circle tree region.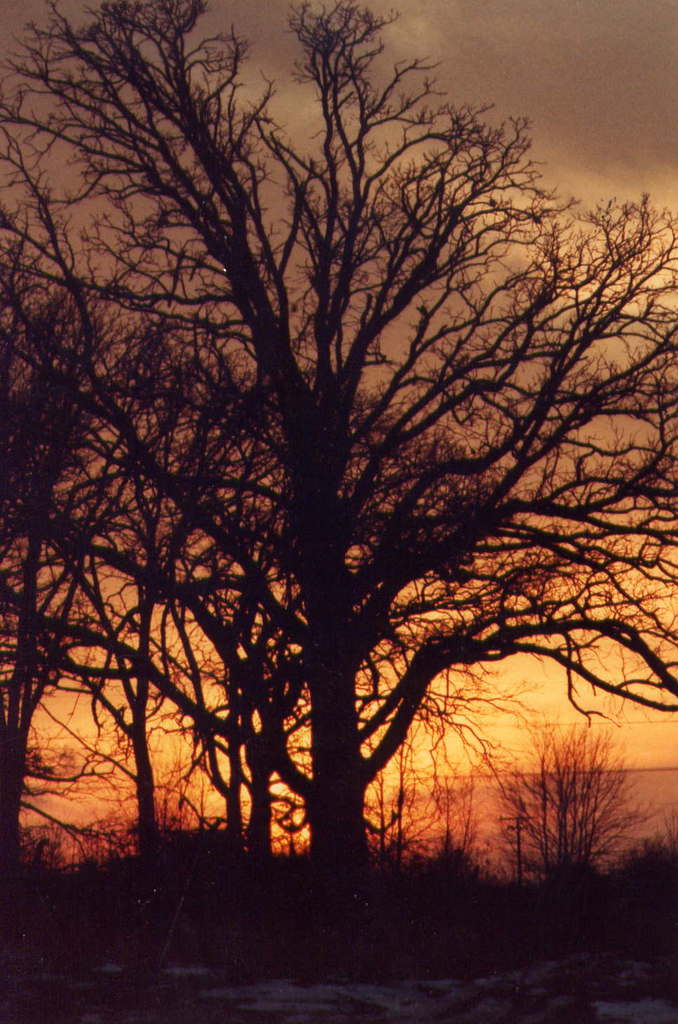
Region: 22,305,552,866.
